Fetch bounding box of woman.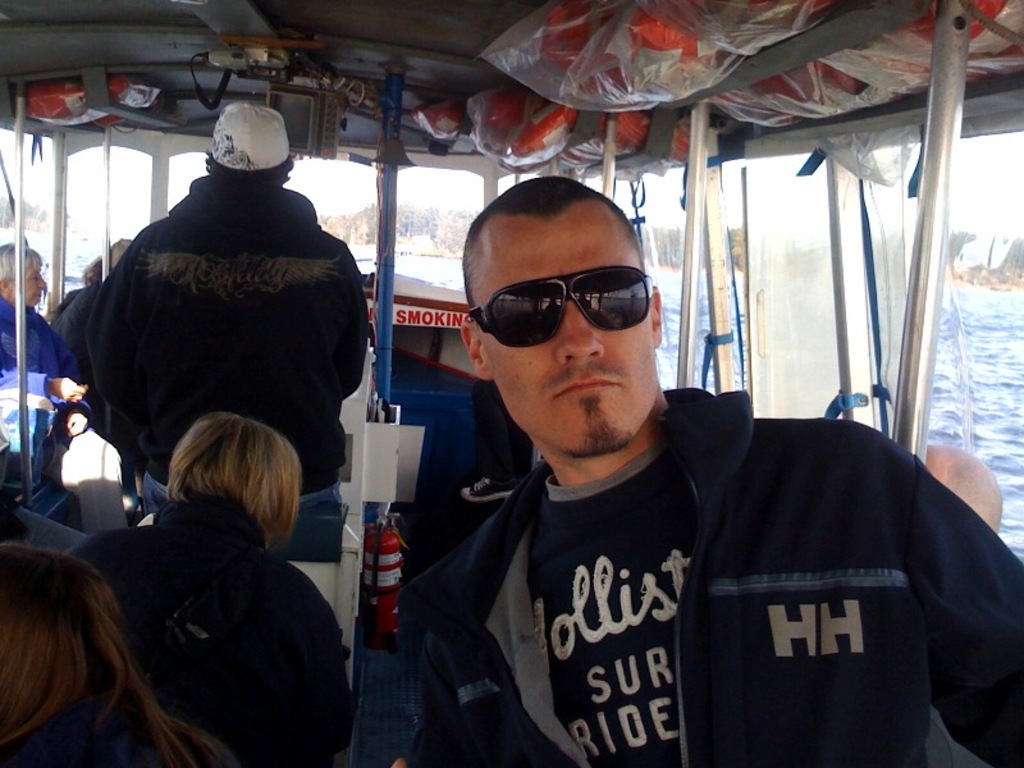
Bbox: (61,406,366,767).
